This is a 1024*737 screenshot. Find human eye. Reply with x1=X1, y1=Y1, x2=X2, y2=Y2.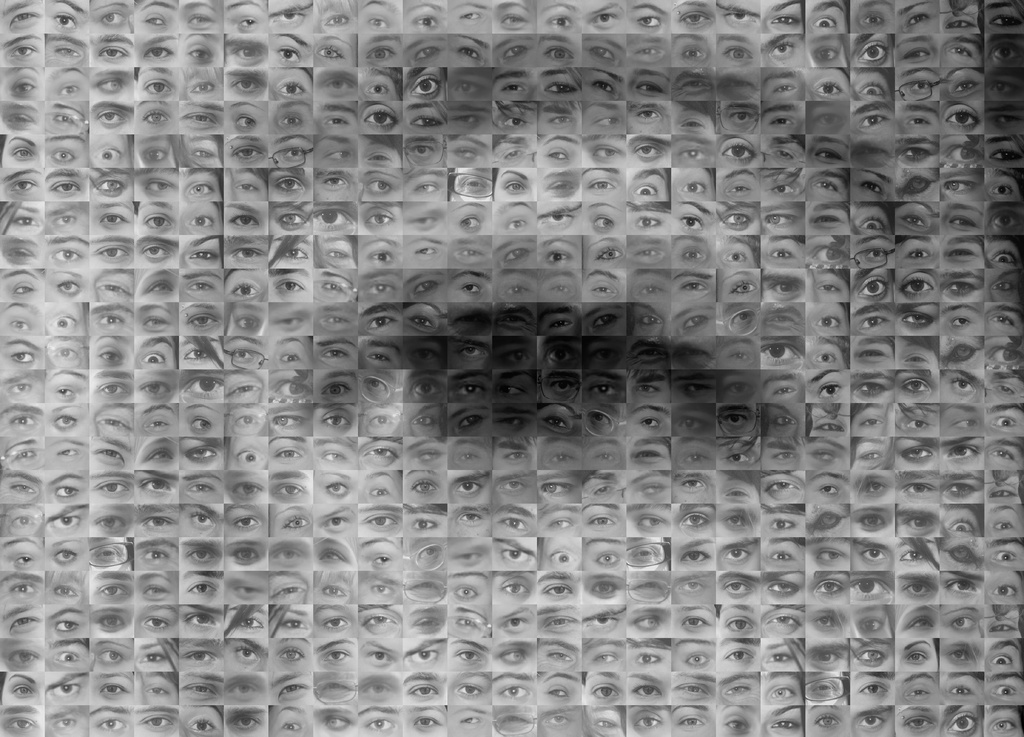
x1=142, y1=584, x2=168, y2=597.
